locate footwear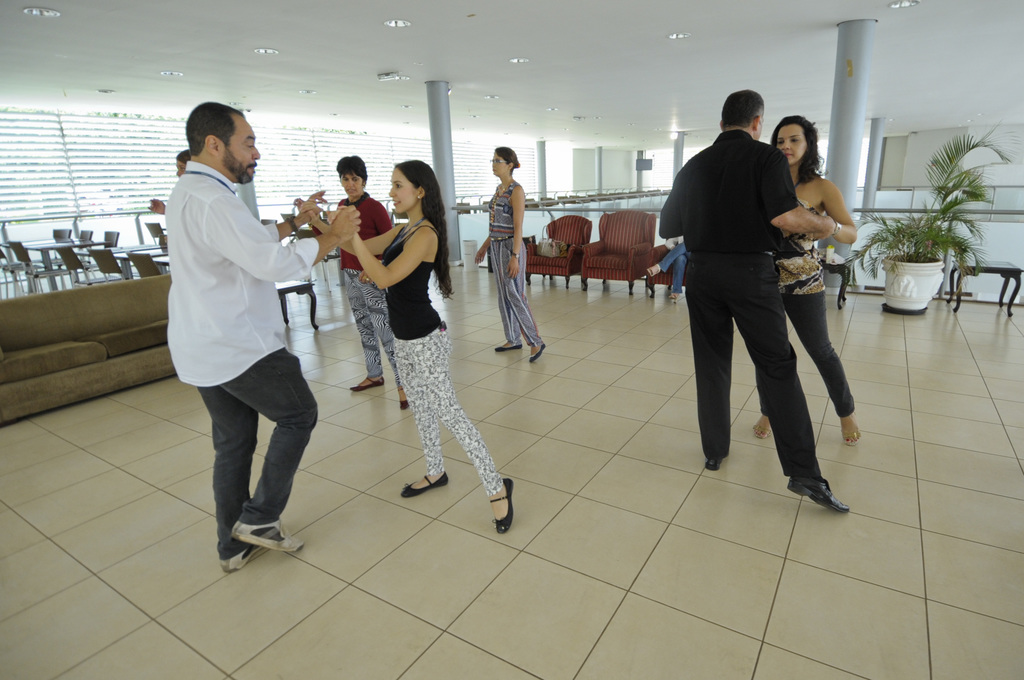
<bbox>531, 340, 548, 364</bbox>
